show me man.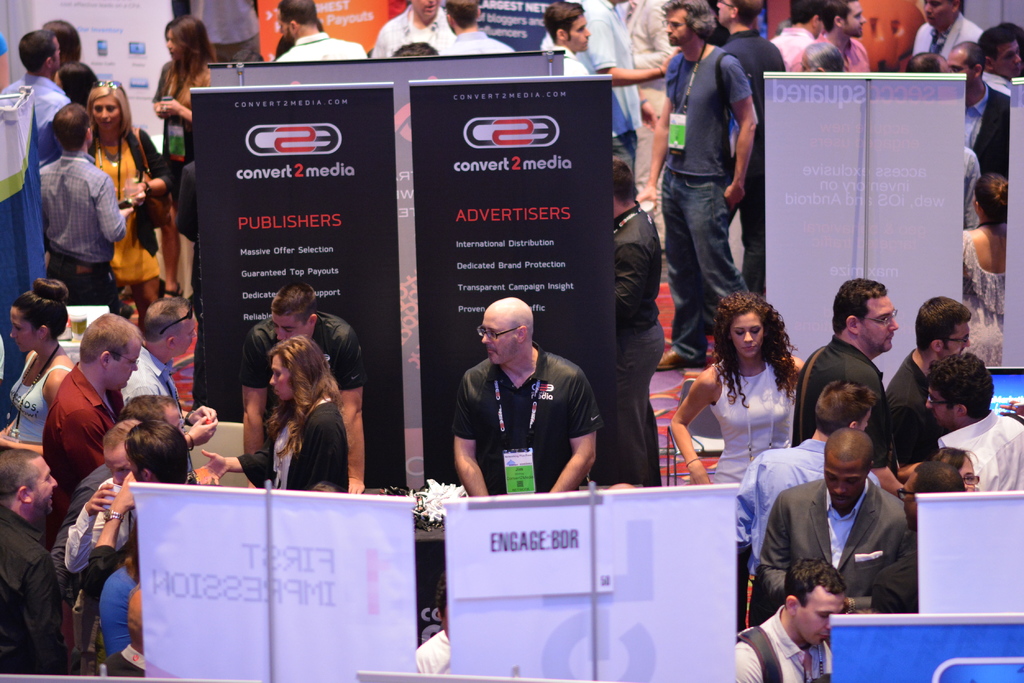
man is here: (444,0,511,52).
